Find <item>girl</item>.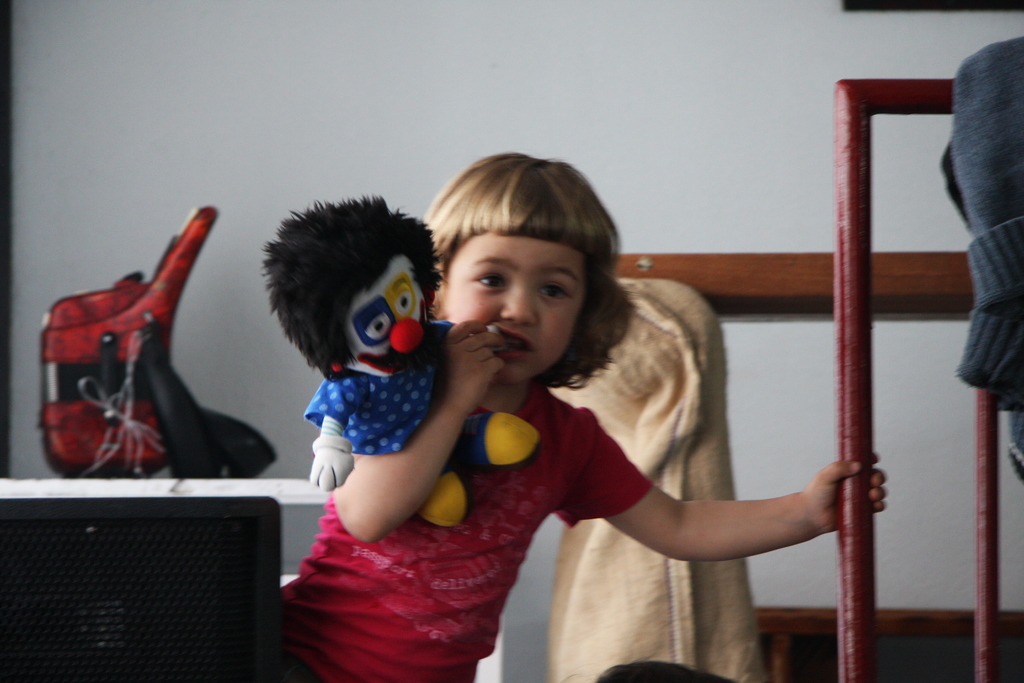
276/152/884/682.
